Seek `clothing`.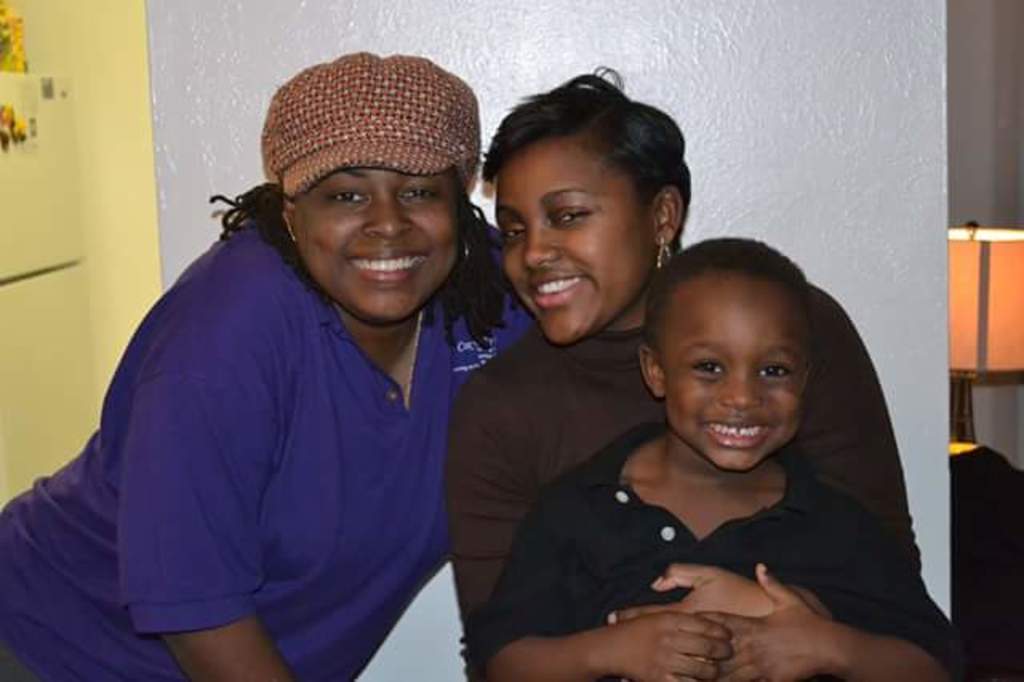
detection(486, 423, 984, 680).
